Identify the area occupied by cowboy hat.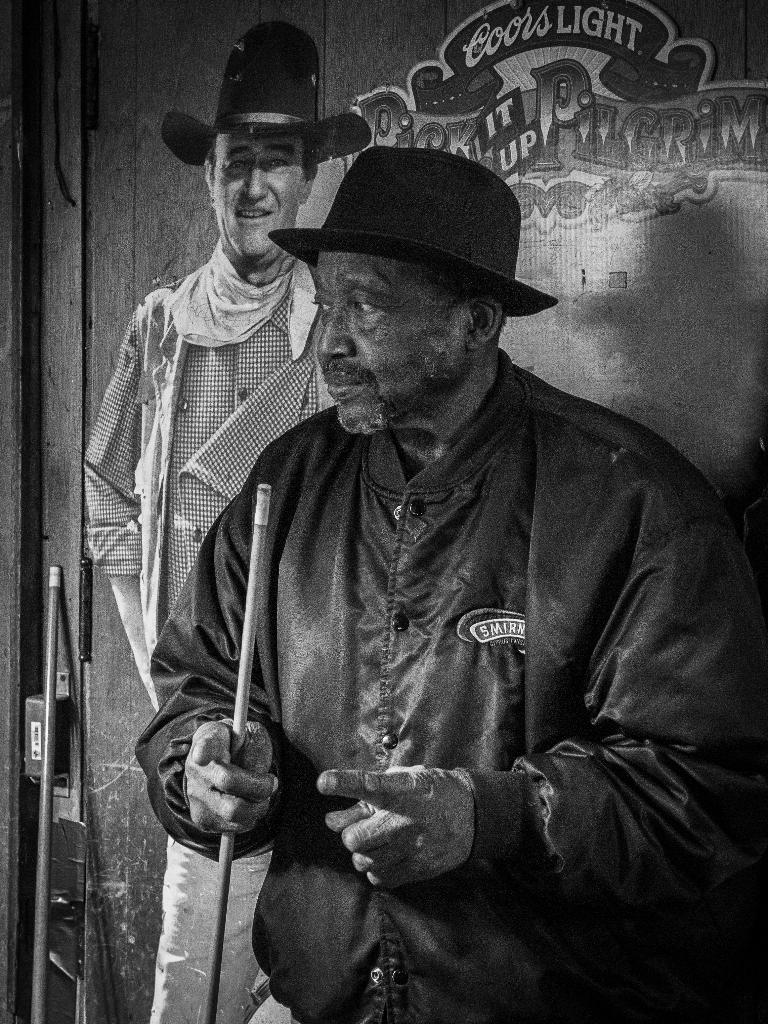
Area: (157, 15, 372, 171).
